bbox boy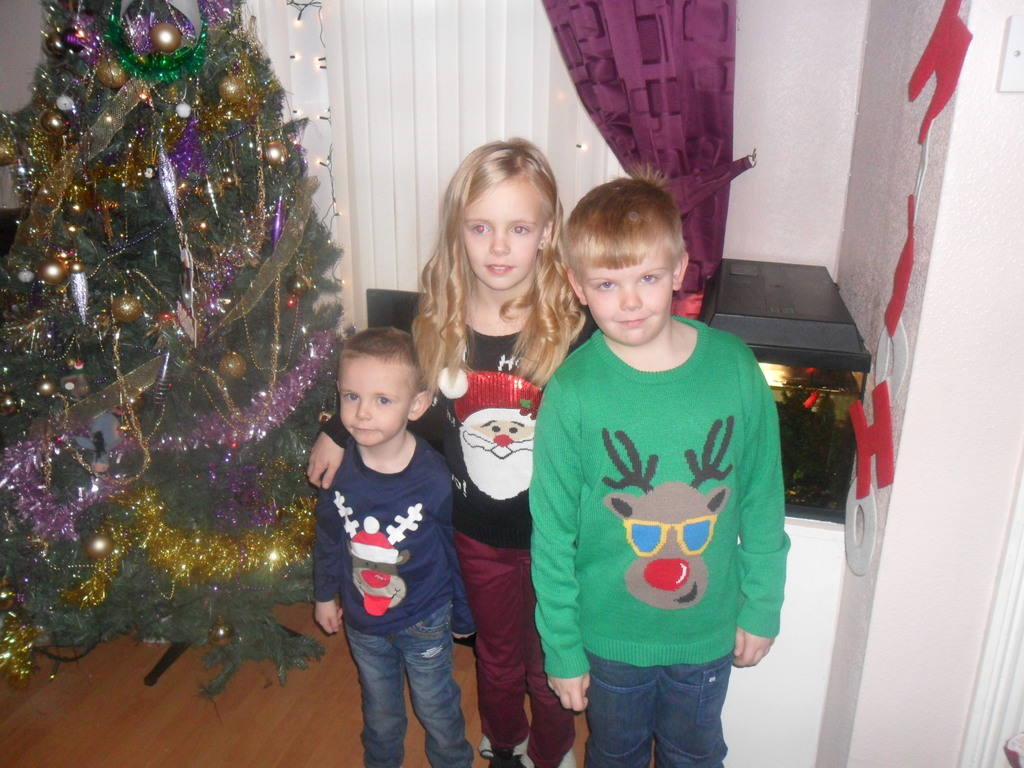
[526, 176, 794, 767]
